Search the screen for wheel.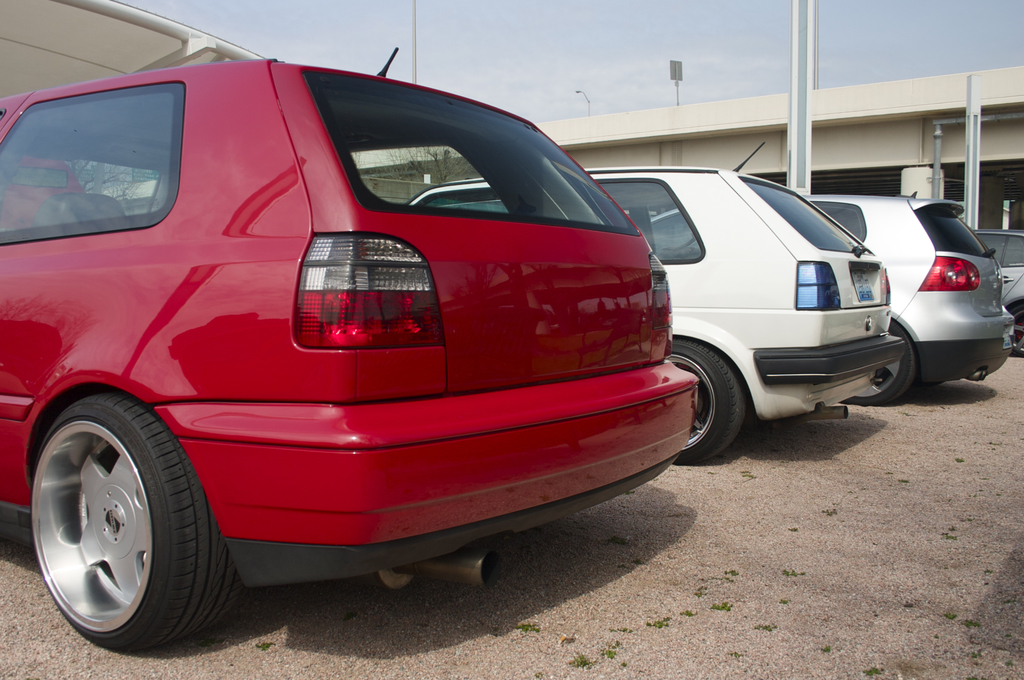
Found at 24 374 208 654.
